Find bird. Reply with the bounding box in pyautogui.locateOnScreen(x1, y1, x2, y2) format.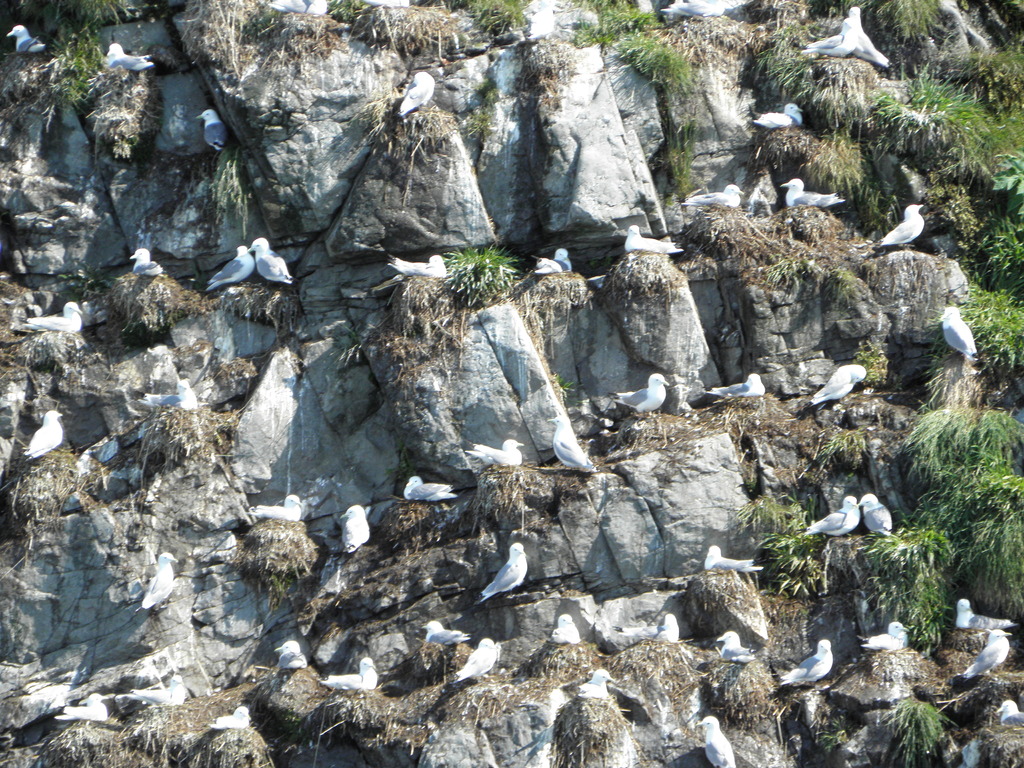
pyautogui.locateOnScreen(477, 538, 527, 604).
